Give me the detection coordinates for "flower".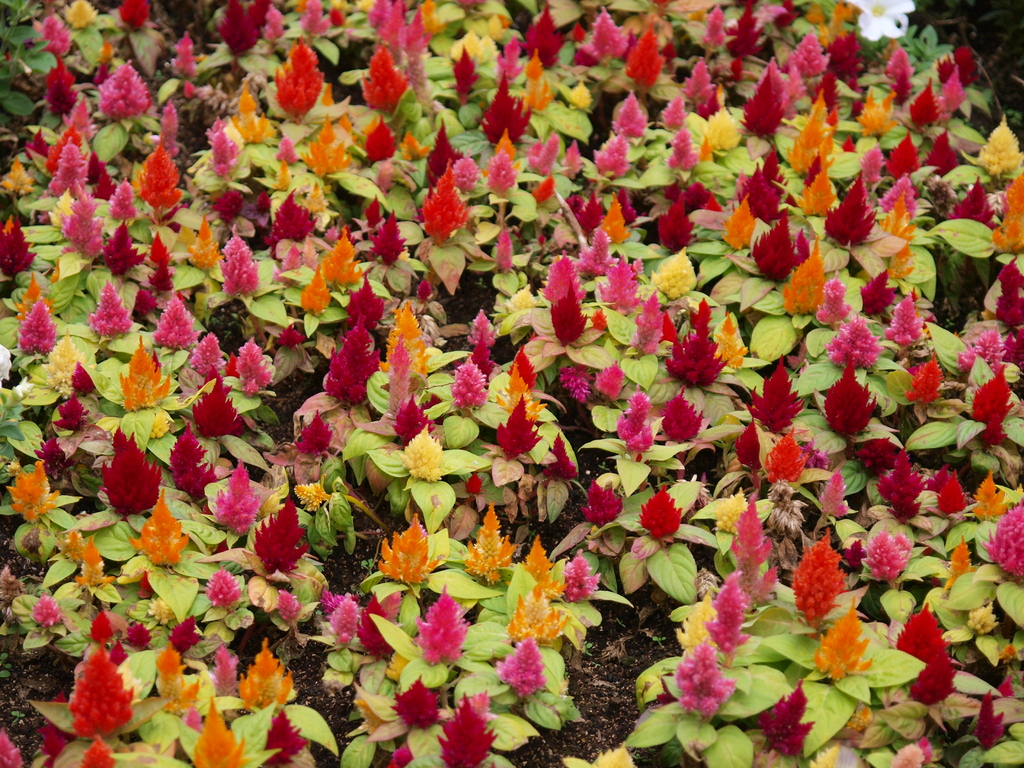
121, 339, 177, 410.
